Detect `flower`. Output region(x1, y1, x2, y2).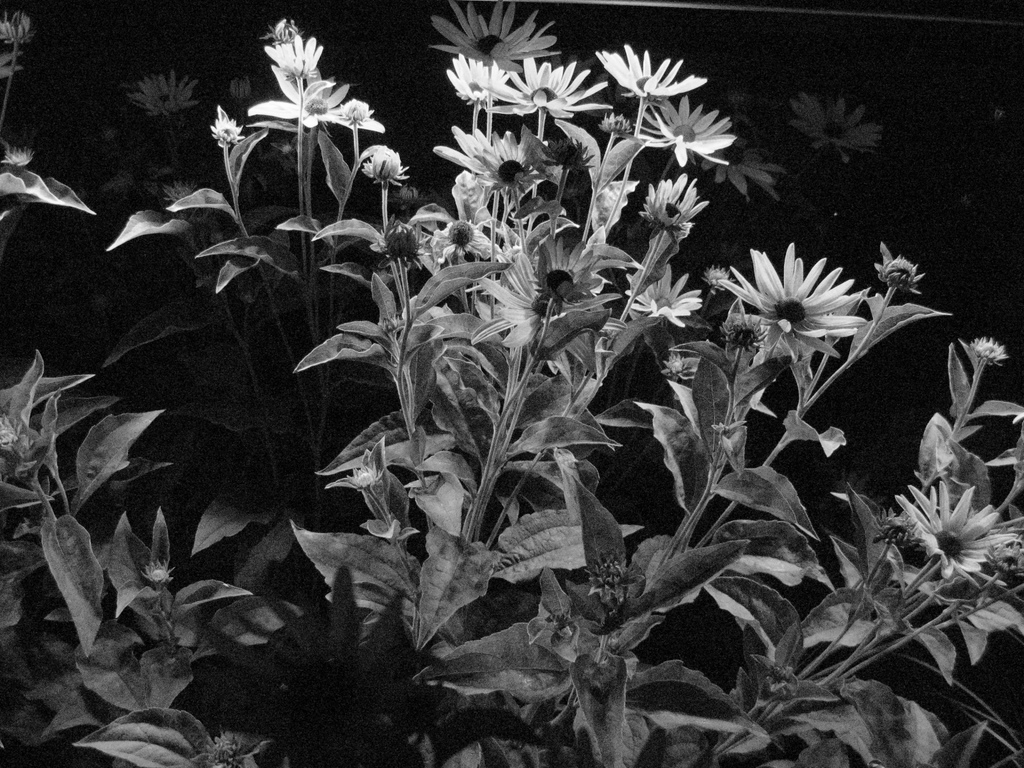
region(166, 184, 189, 211).
